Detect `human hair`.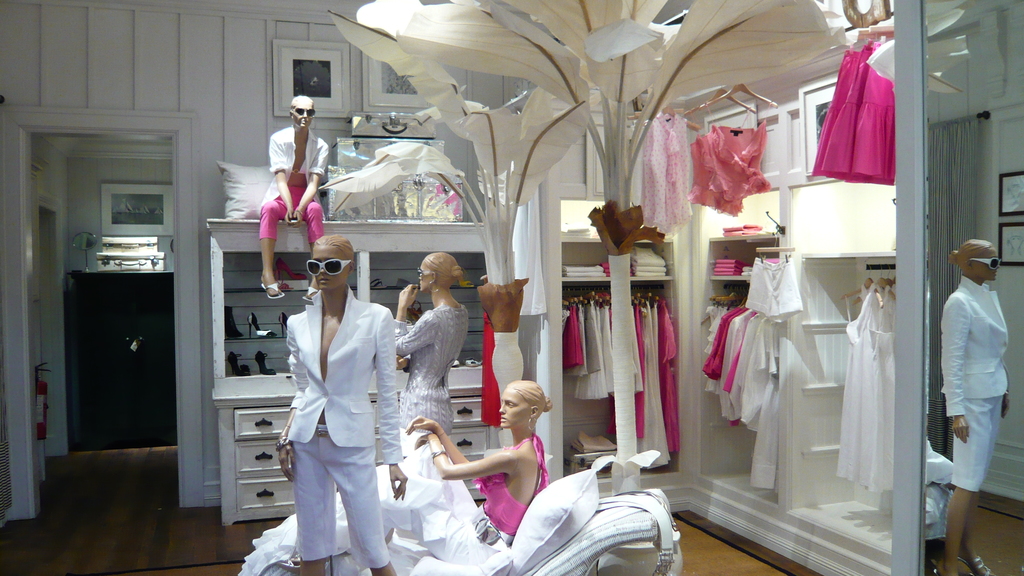
Detected at {"x1": 508, "y1": 372, "x2": 554, "y2": 415}.
